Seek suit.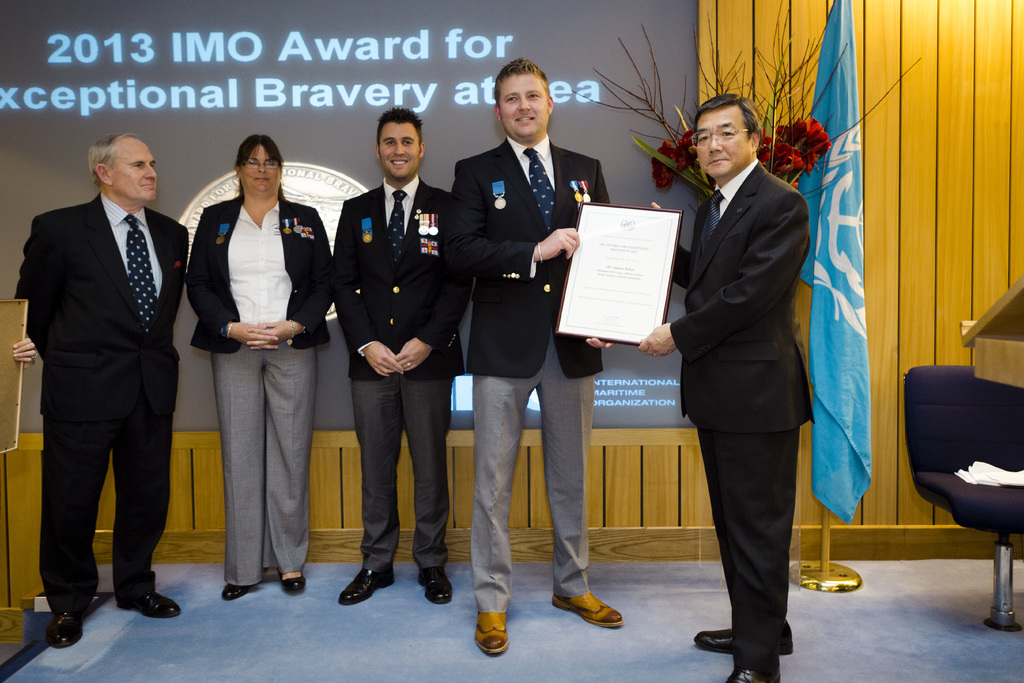
detection(23, 120, 182, 654).
